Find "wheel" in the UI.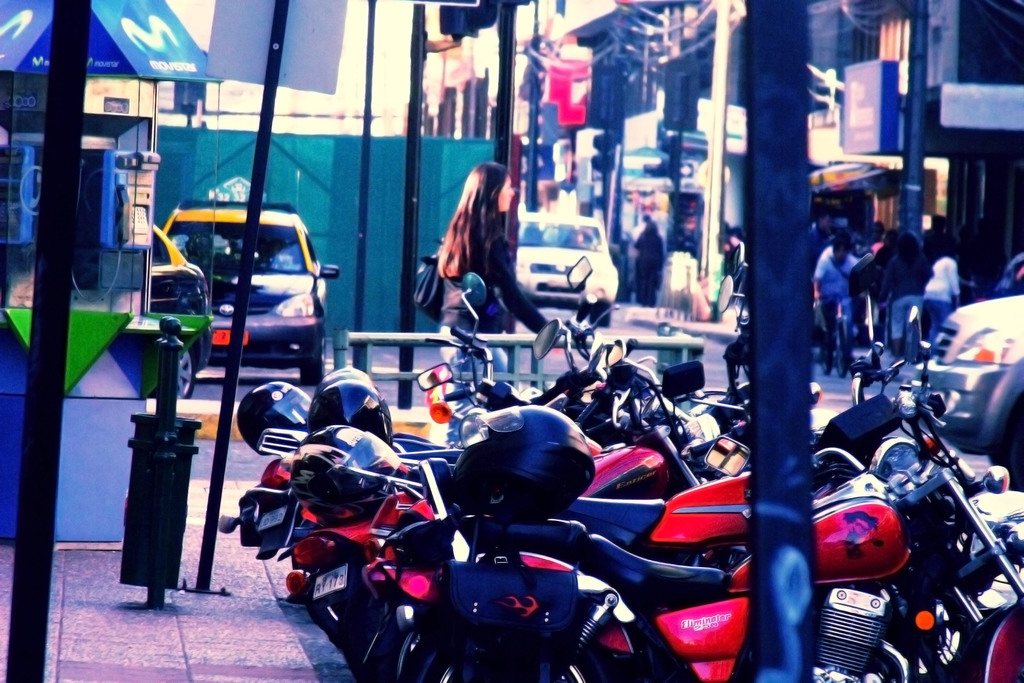
UI element at x1=589, y1=303, x2=611, y2=327.
